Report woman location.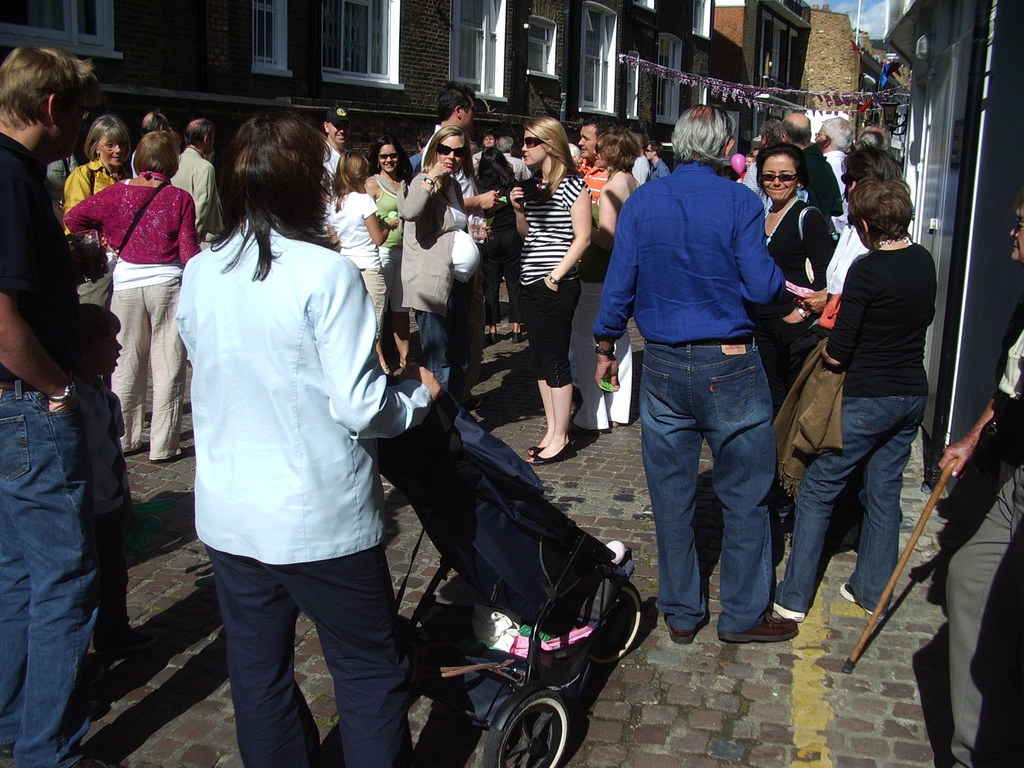
Report: l=62, t=115, r=129, b=309.
